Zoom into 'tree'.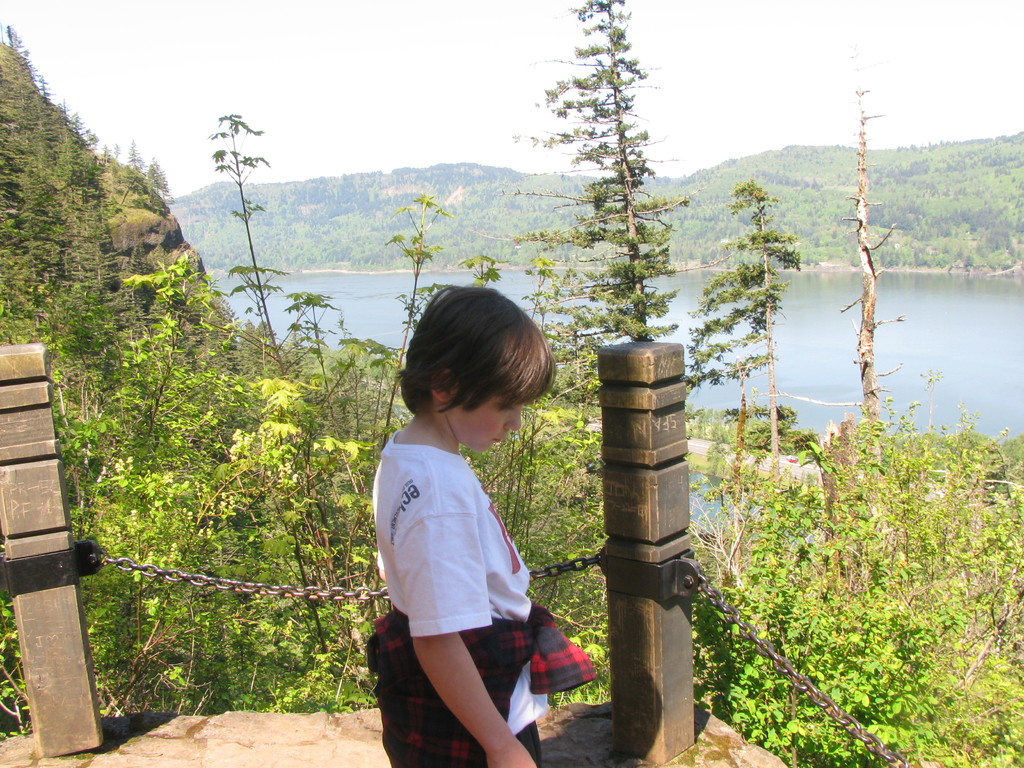
Zoom target: box=[518, 1, 730, 342].
